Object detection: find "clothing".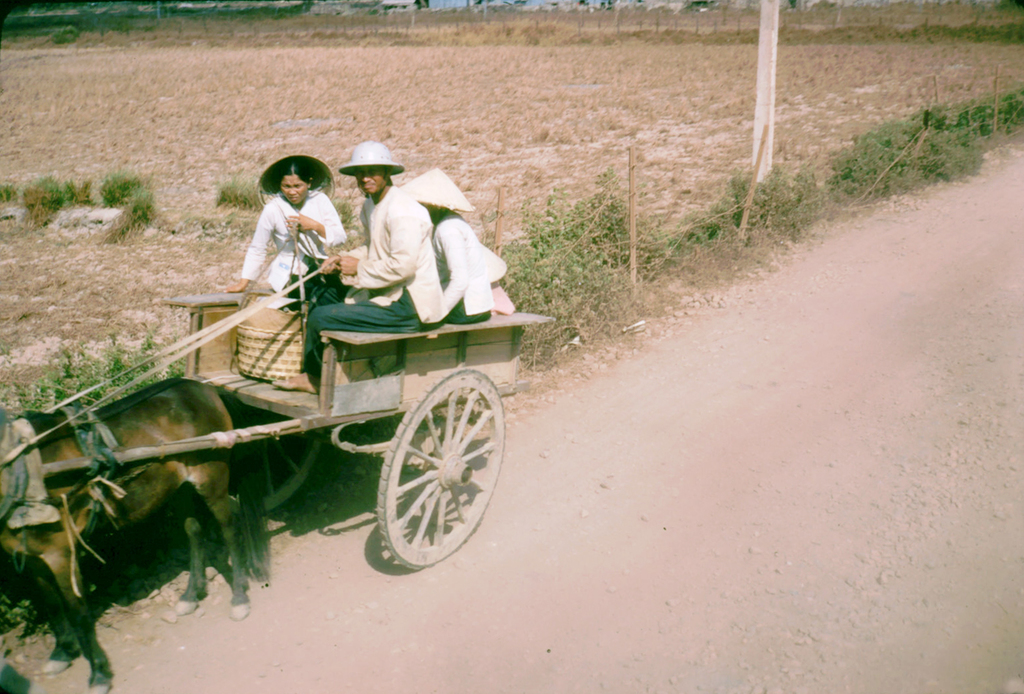
pyautogui.locateOnScreen(238, 189, 354, 326).
